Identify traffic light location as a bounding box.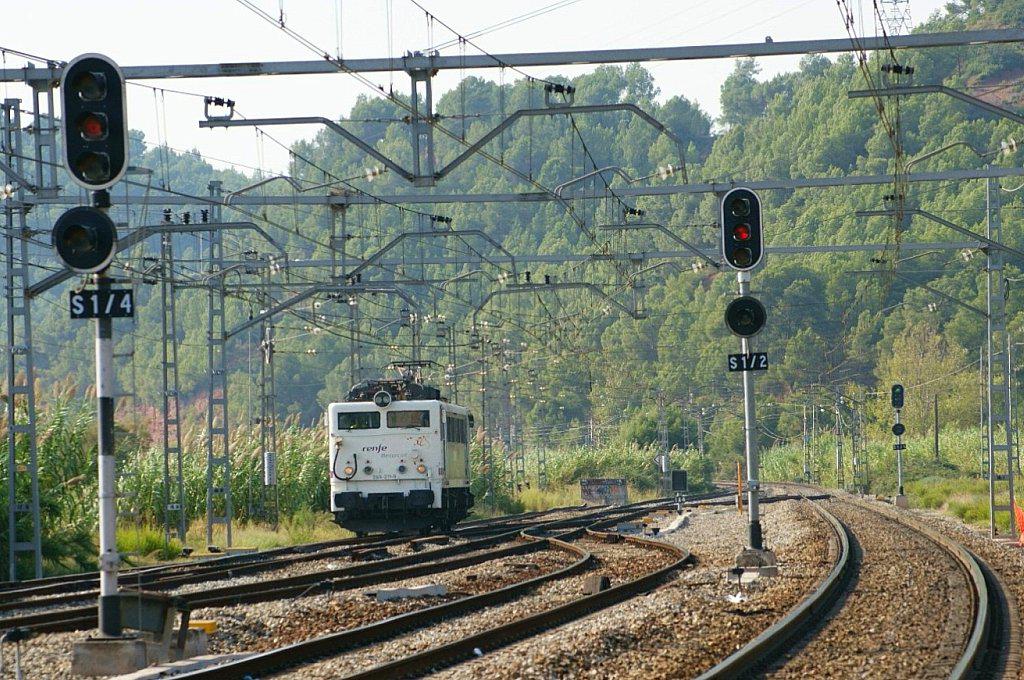
[723,294,767,337].
